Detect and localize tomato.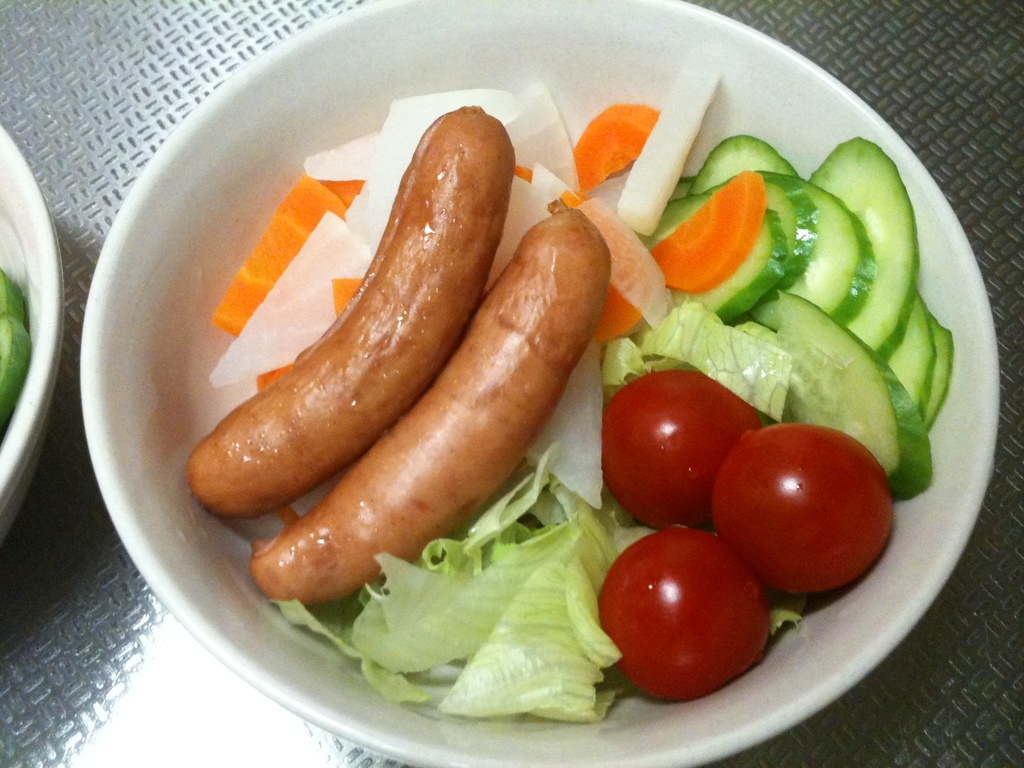
Localized at <bbox>705, 419, 899, 595</bbox>.
